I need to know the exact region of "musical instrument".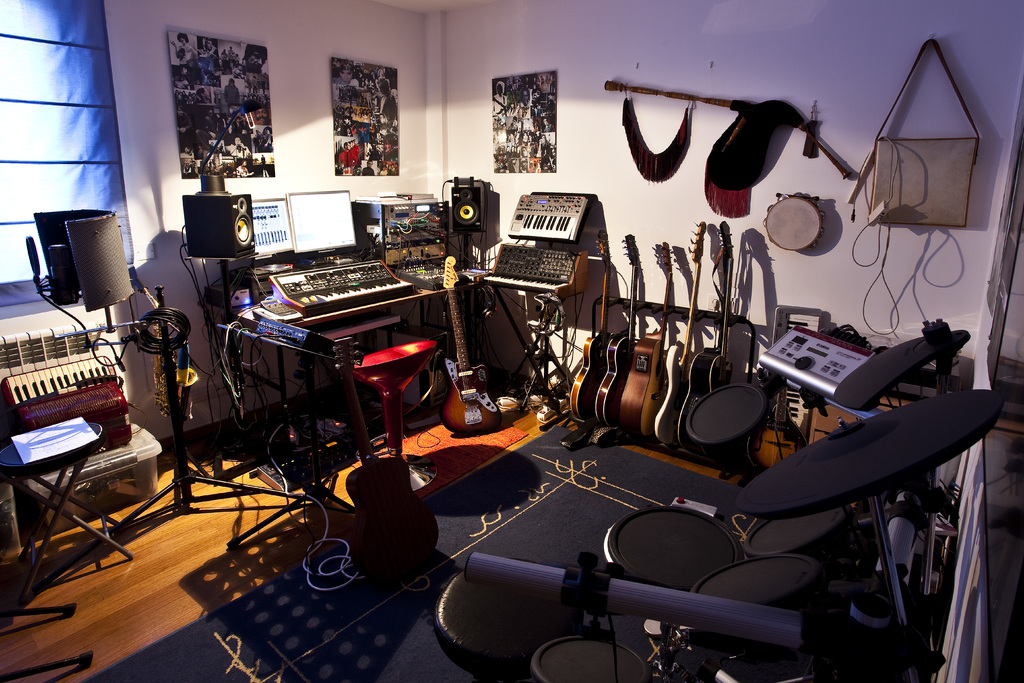
Region: box(615, 239, 673, 439).
